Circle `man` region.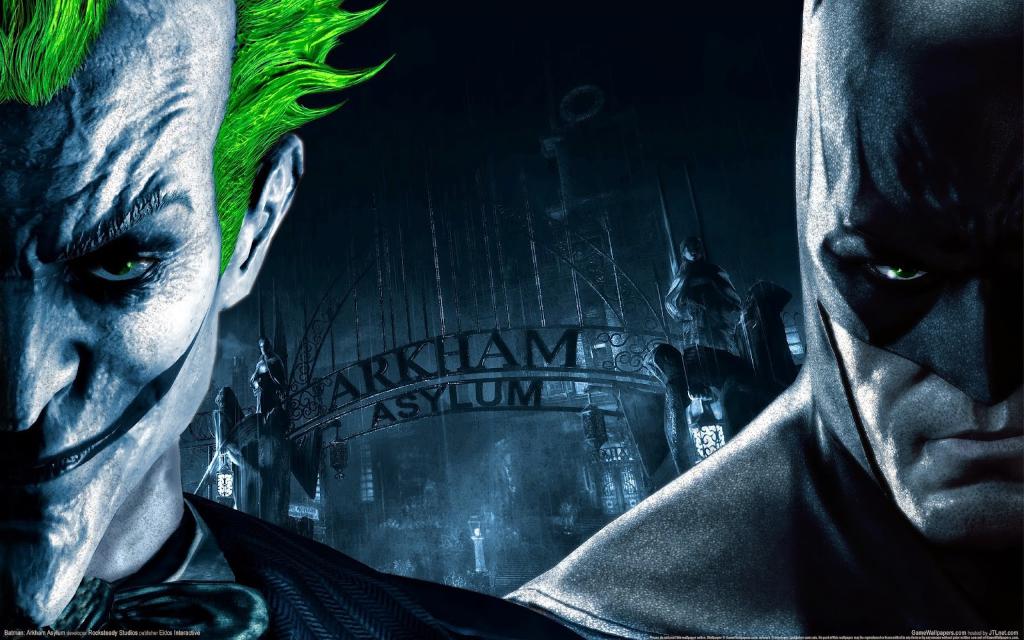
Region: {"left": 0, "top": 0, "right": 621, "bottom": 639}.
